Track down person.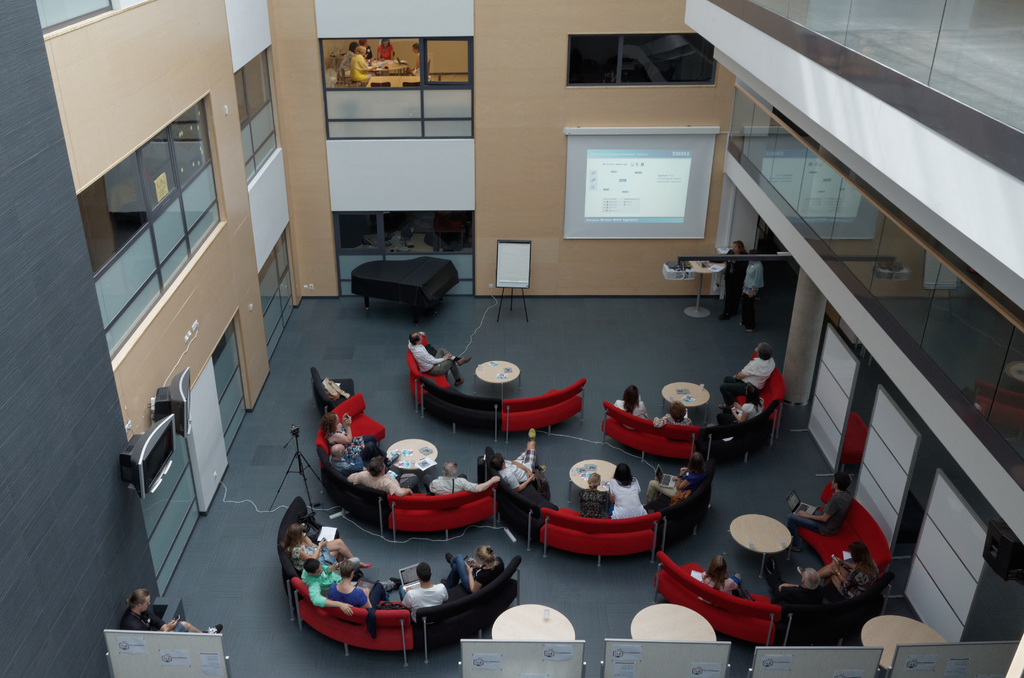
Tracked to (422,459,502,499).
